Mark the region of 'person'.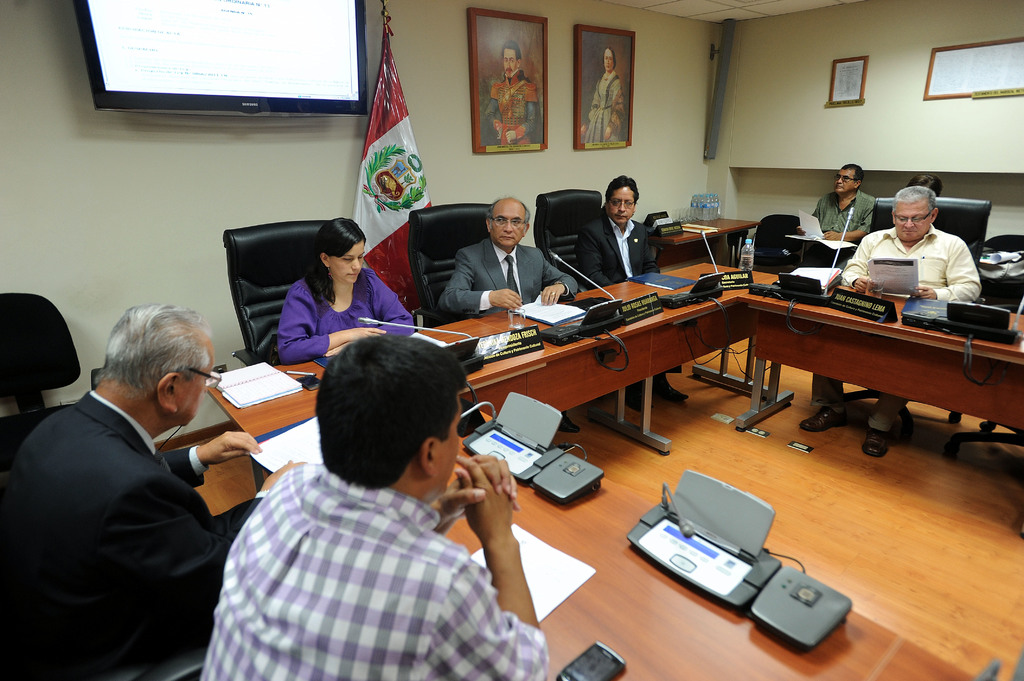
Region: bbox=(580, 47, 626, 144).
